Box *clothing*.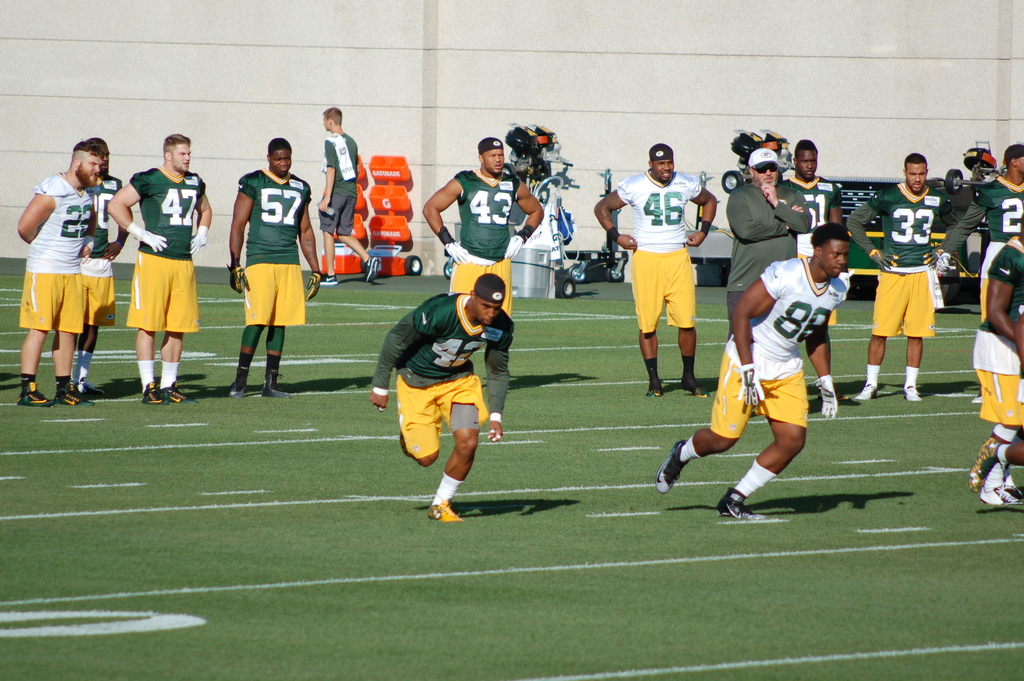
pyautogui.locateOnScreen(89, 168, 127, 327).
